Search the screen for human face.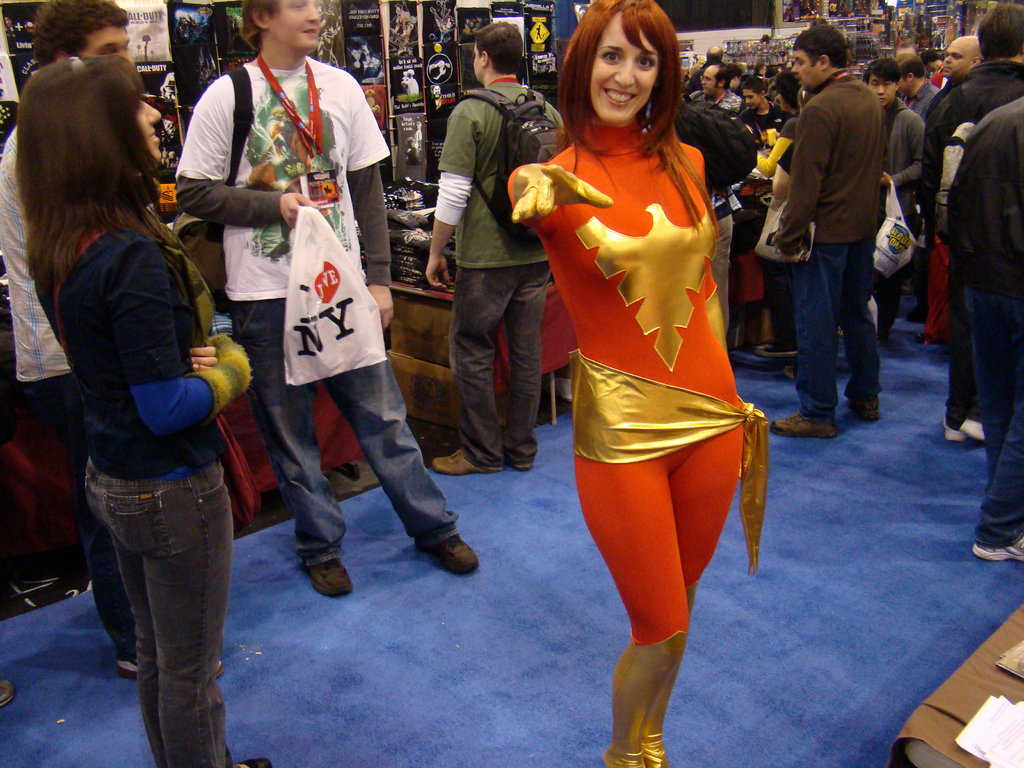
Found at BBox(135, 100, 161, 162).
